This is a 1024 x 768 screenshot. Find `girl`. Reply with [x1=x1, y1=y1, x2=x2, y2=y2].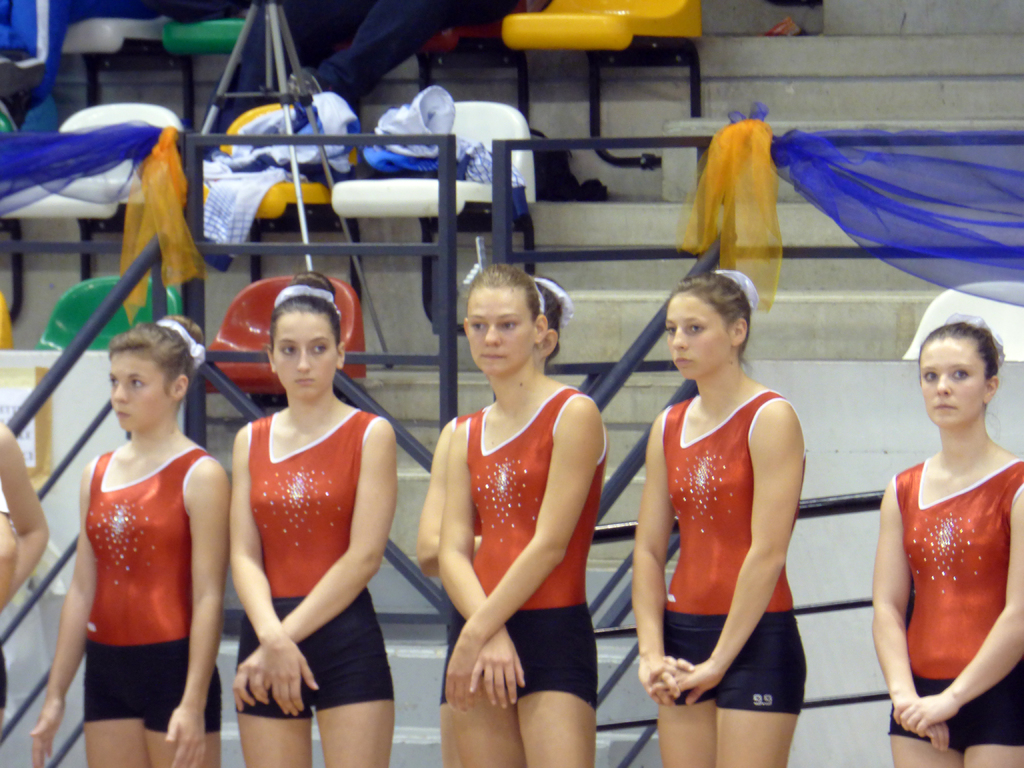
[x1=433, y1=259, x2=608, y2=767].
